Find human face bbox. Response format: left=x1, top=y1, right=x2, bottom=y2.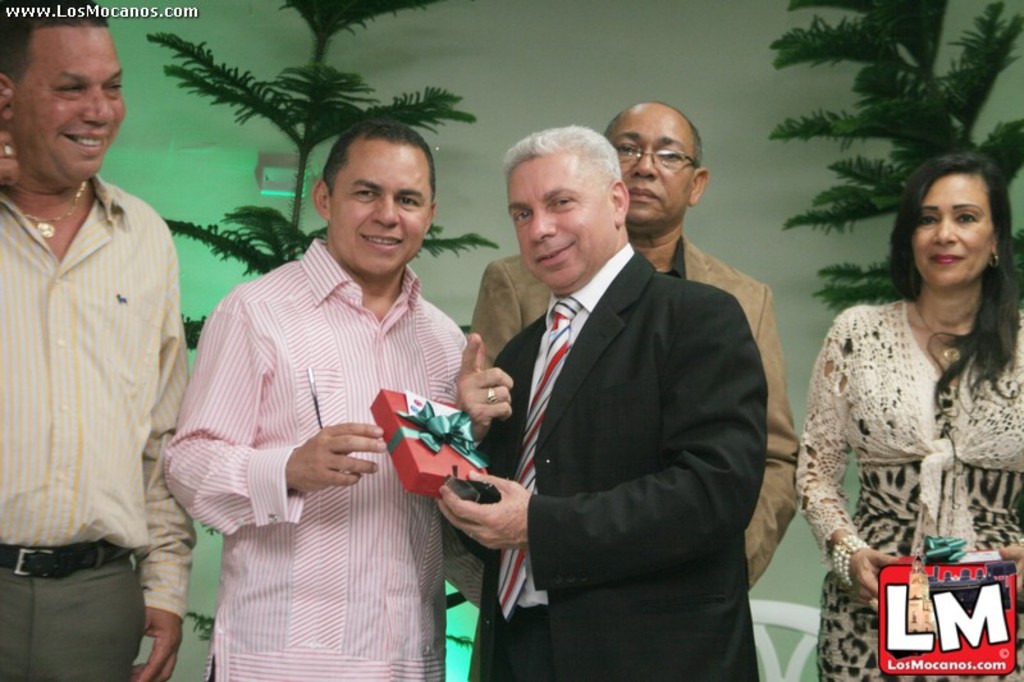
left=17, top=27, right=127, bottom=183.
